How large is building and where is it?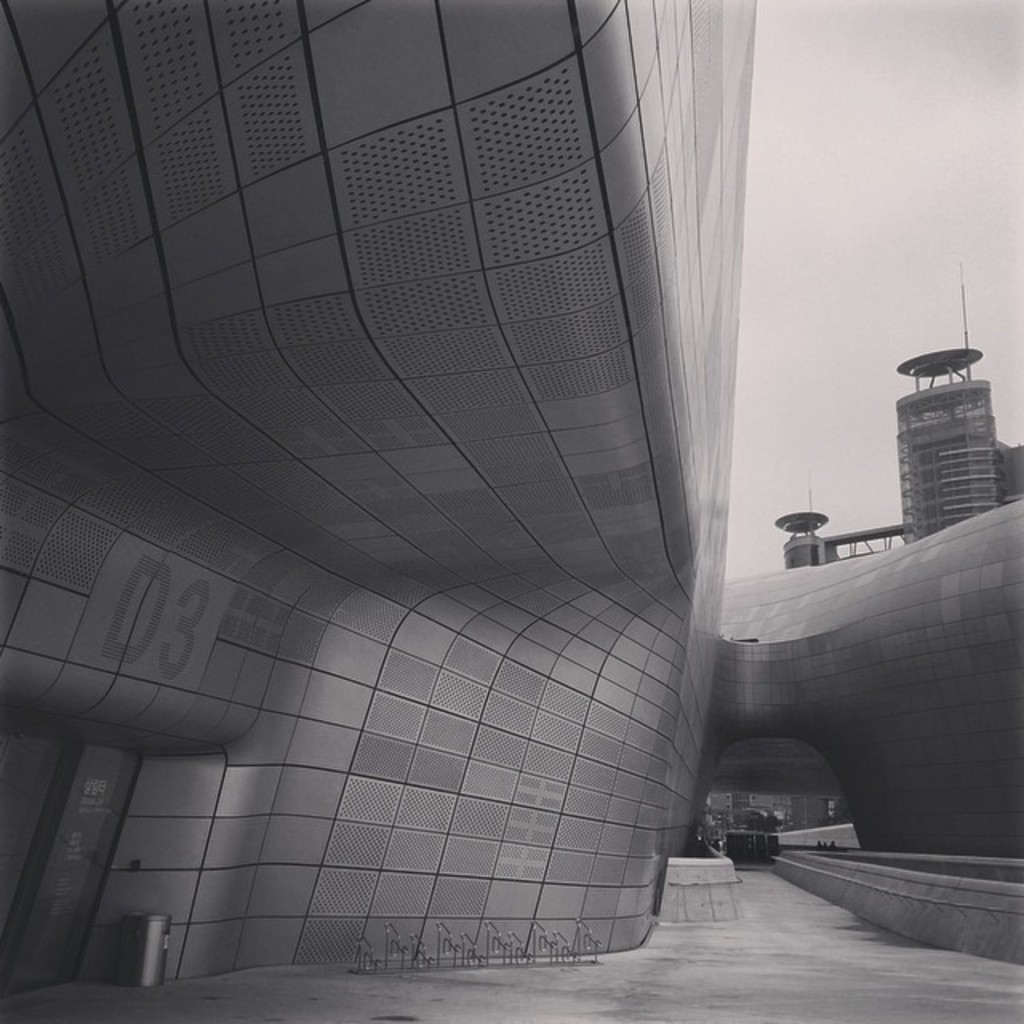
Bounding box: BBox(0, 0, 1022, 992).
